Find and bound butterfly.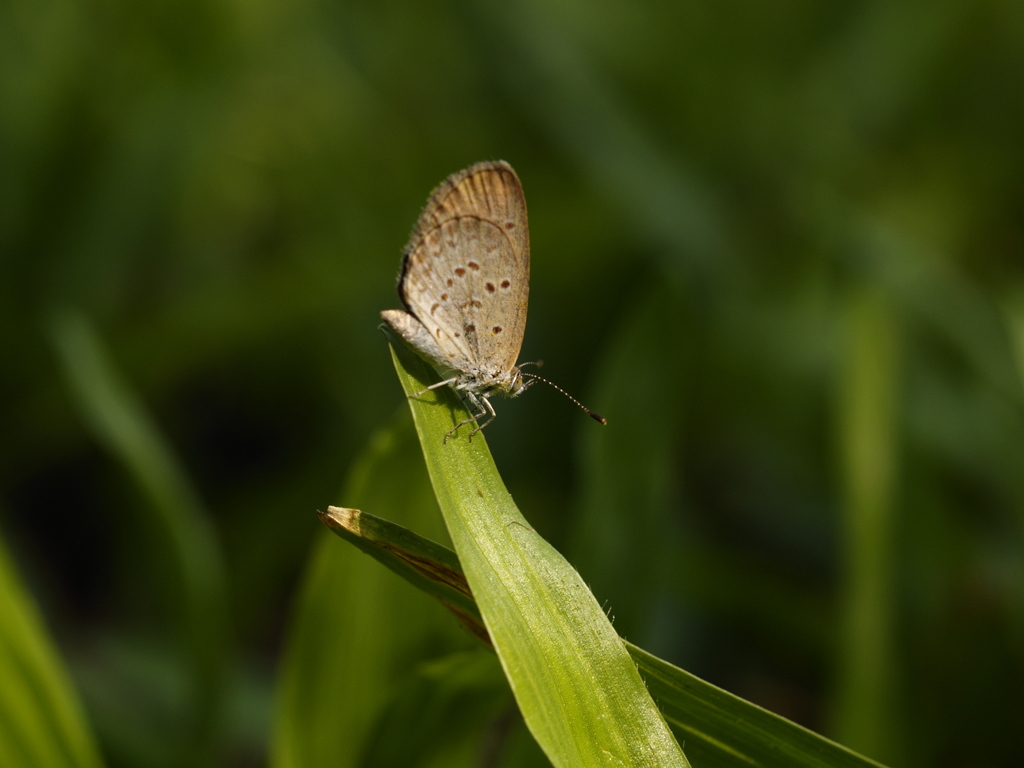
Bound: box=[366, 157, 610, 443].
